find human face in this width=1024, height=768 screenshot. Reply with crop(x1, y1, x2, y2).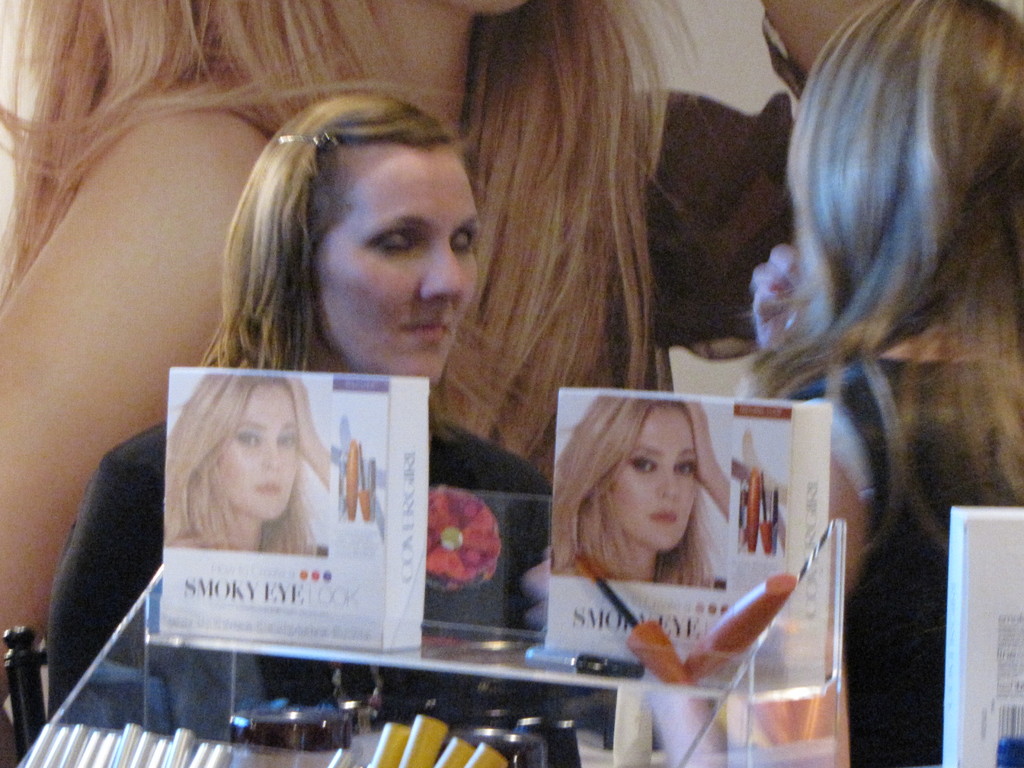
crop(312, 157, 483, 380).
